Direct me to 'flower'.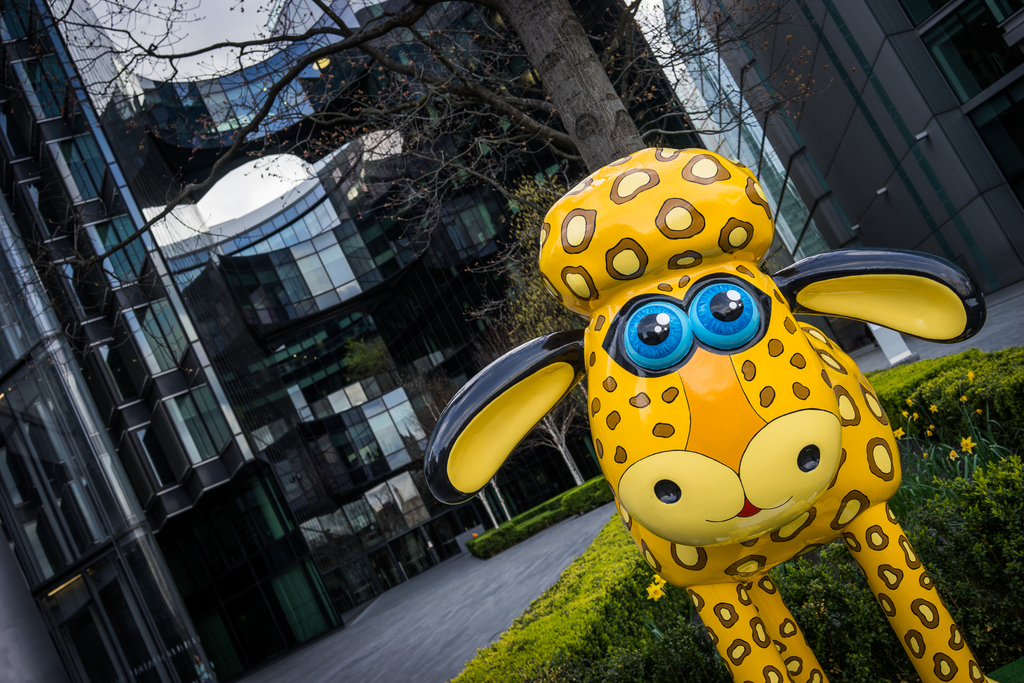
Direction: 959 435 979 457.
